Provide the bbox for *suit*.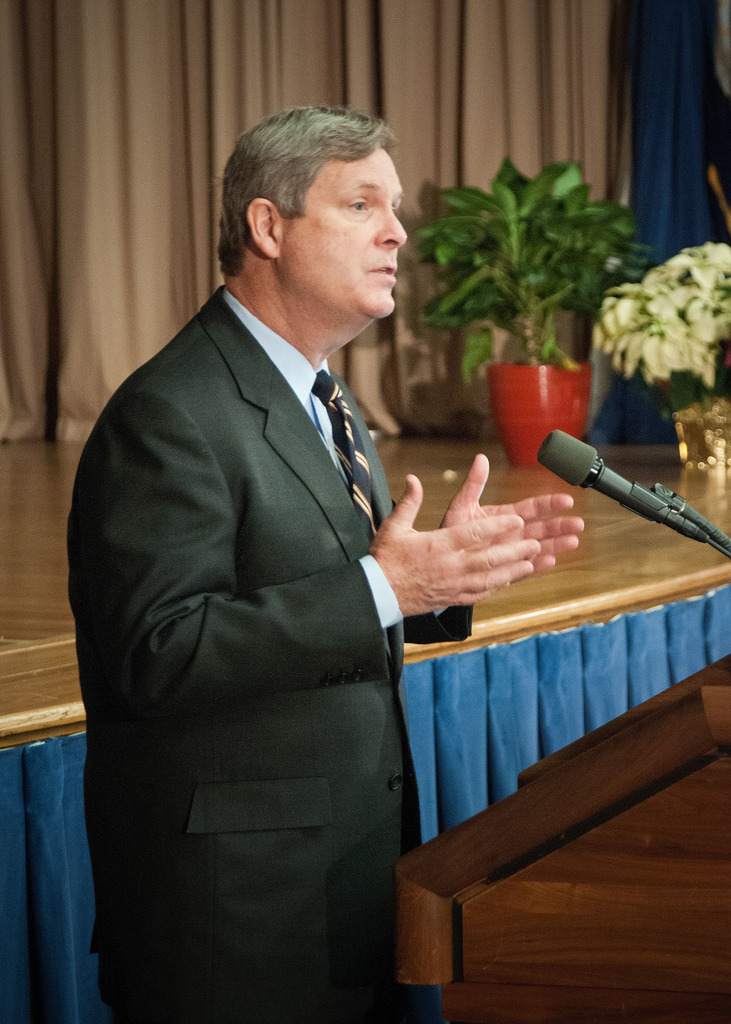
box(81, 145, 442, 1023).
